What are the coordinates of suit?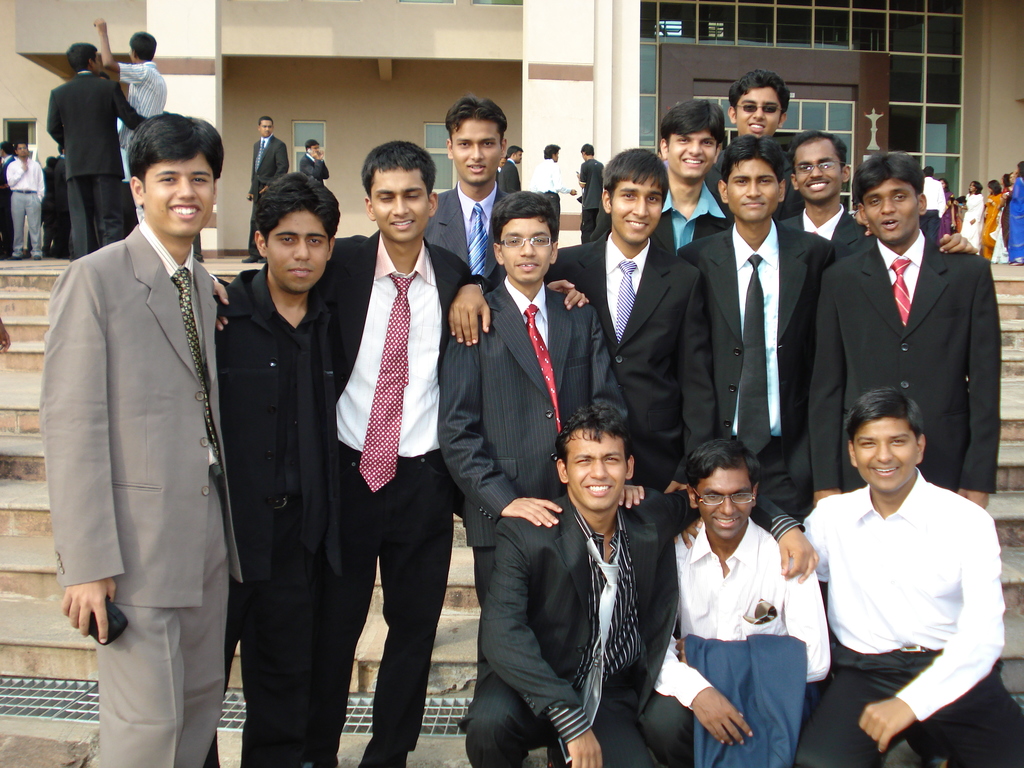
select_region(214, 226, 472, 767).
